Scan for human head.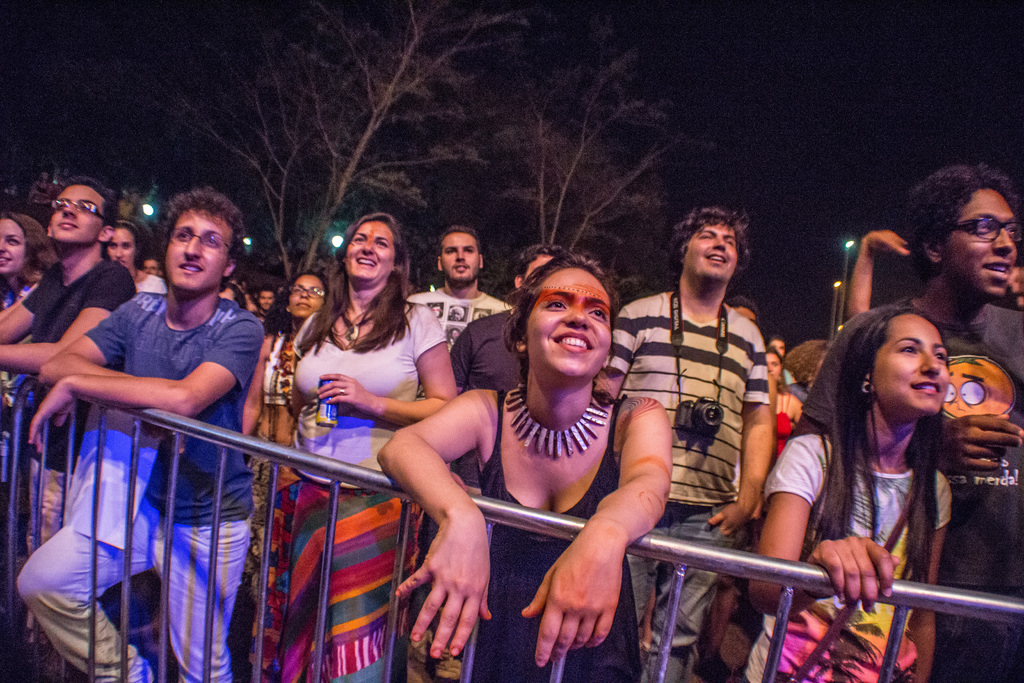
Scan result: 767:352:782:384.
